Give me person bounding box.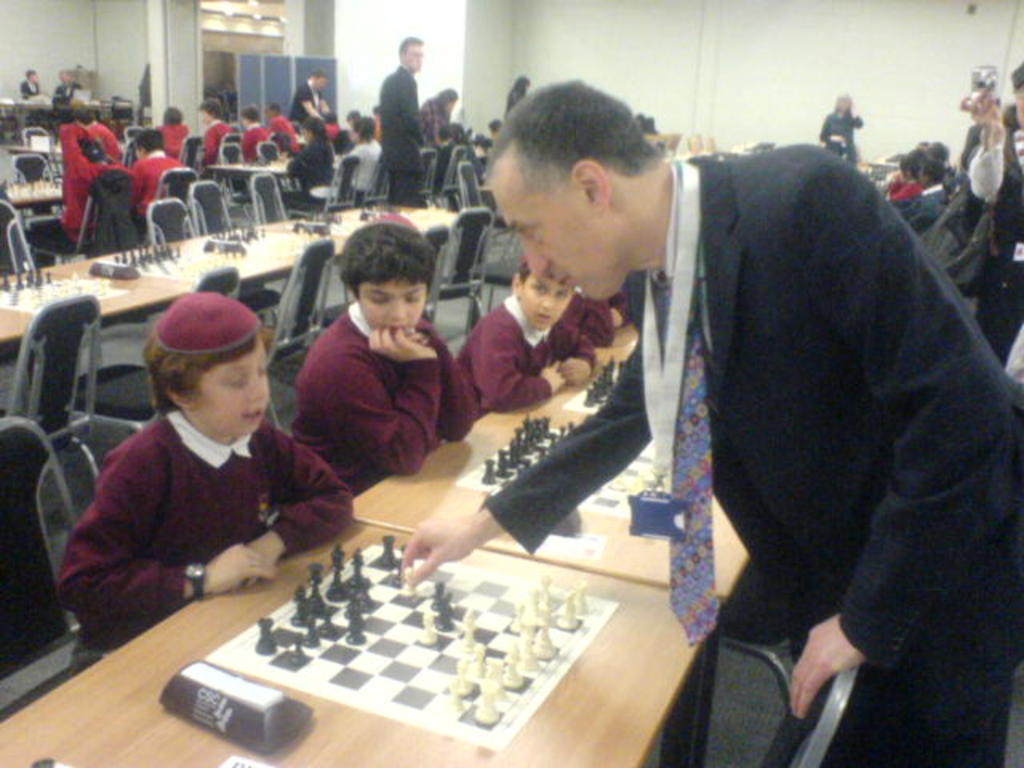
<box>283,66,333,130</box>.
